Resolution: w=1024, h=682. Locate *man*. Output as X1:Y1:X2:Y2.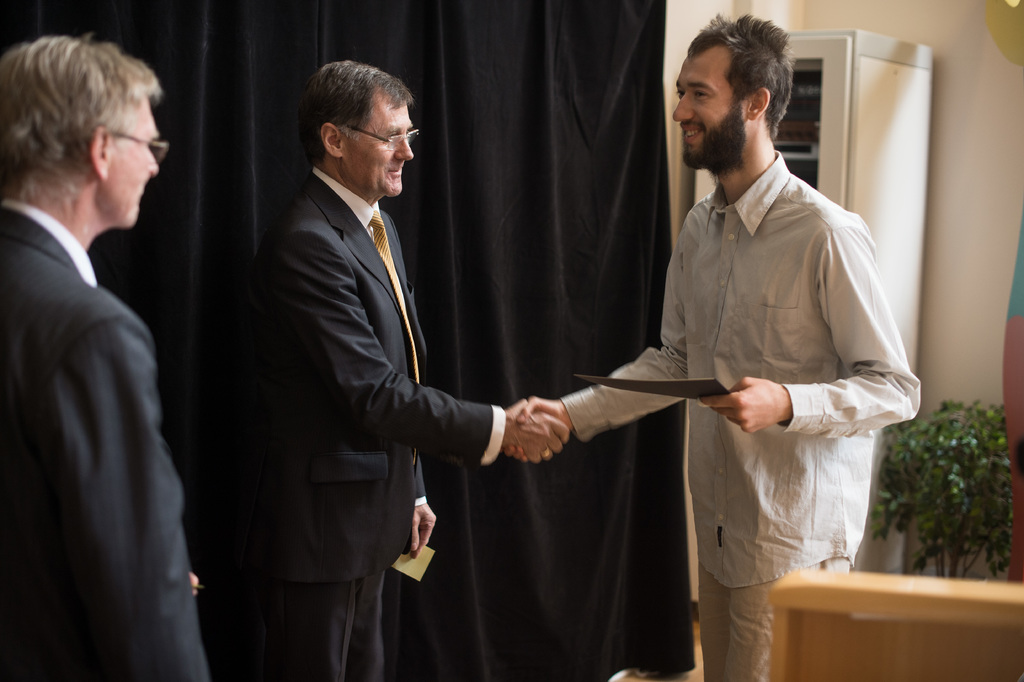
513:4:924:679.
